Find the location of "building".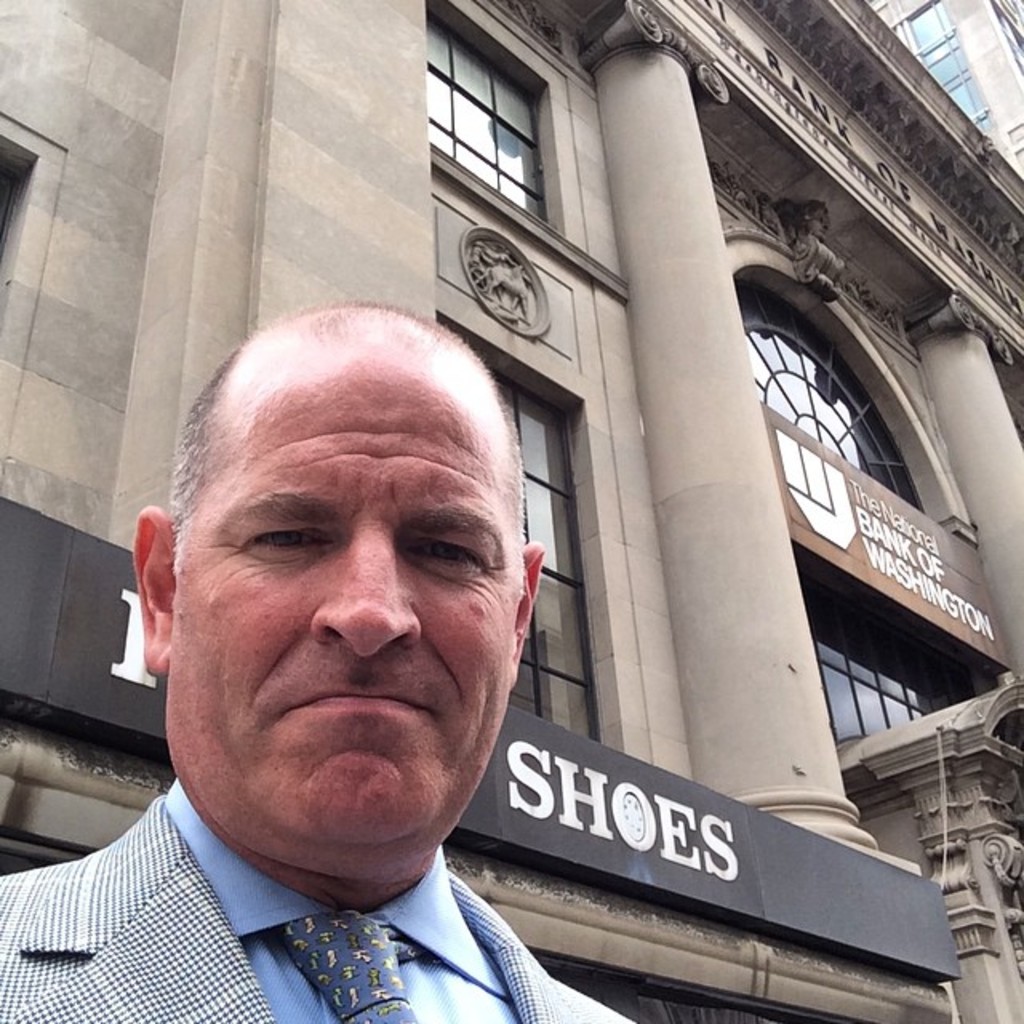
Location: [0,0,1022,1022].
